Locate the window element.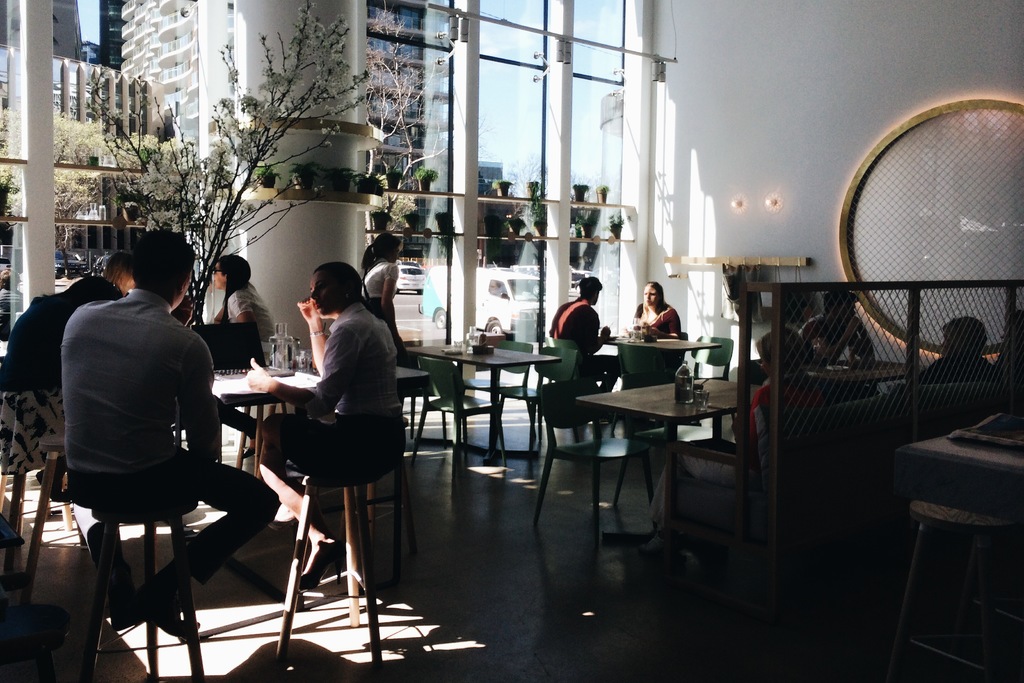
Element bbox: locate(364, 38, 452, 188).
